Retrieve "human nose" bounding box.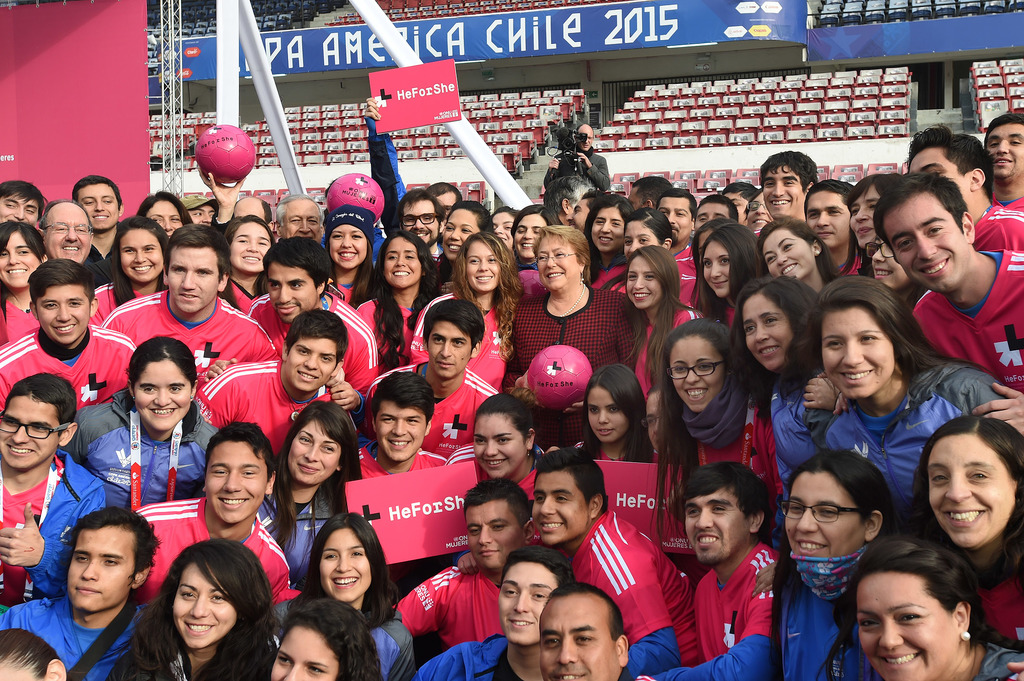
Bounding box: BBox(636, 277, 645, 288).
